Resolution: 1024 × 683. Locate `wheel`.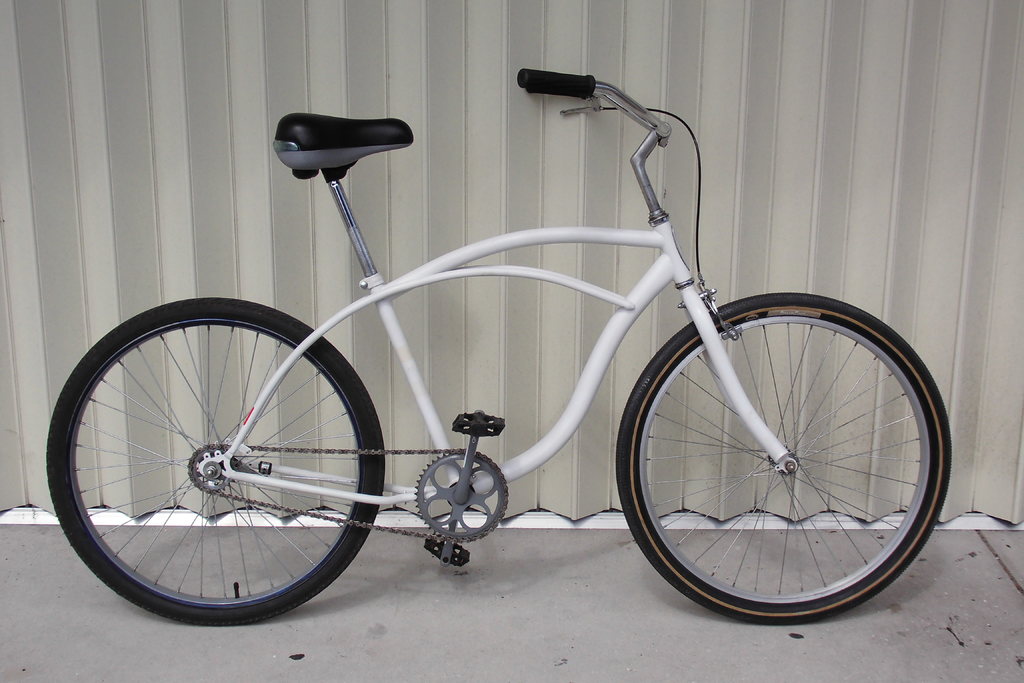
{"left": 614, "top": 295, "right": 952, "bottom": 628}.
